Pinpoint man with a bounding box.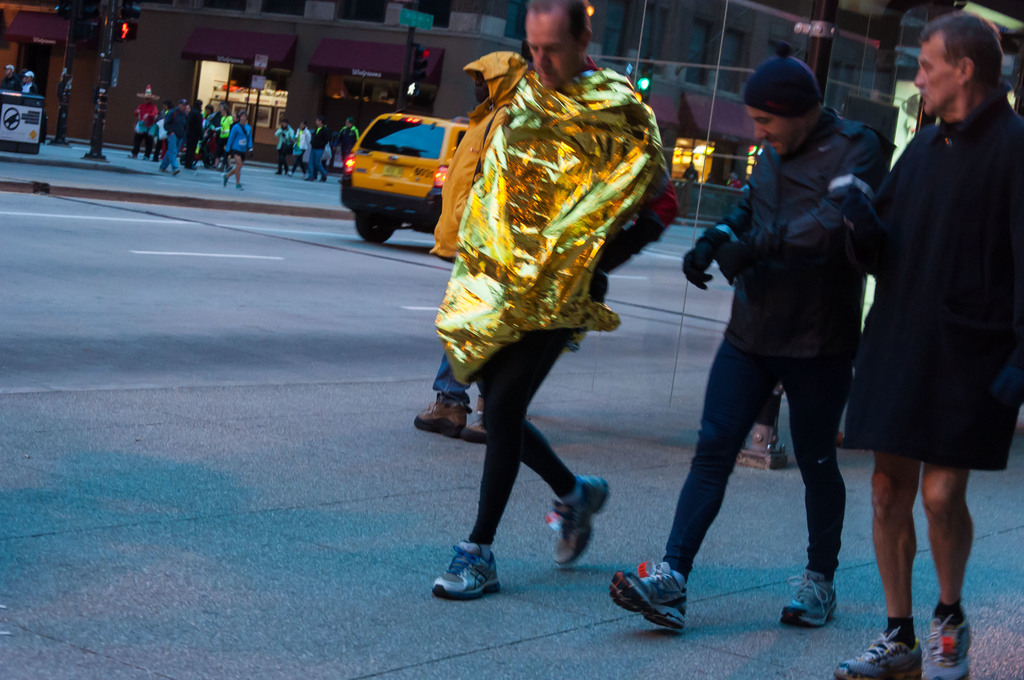
287,121,312,176.
